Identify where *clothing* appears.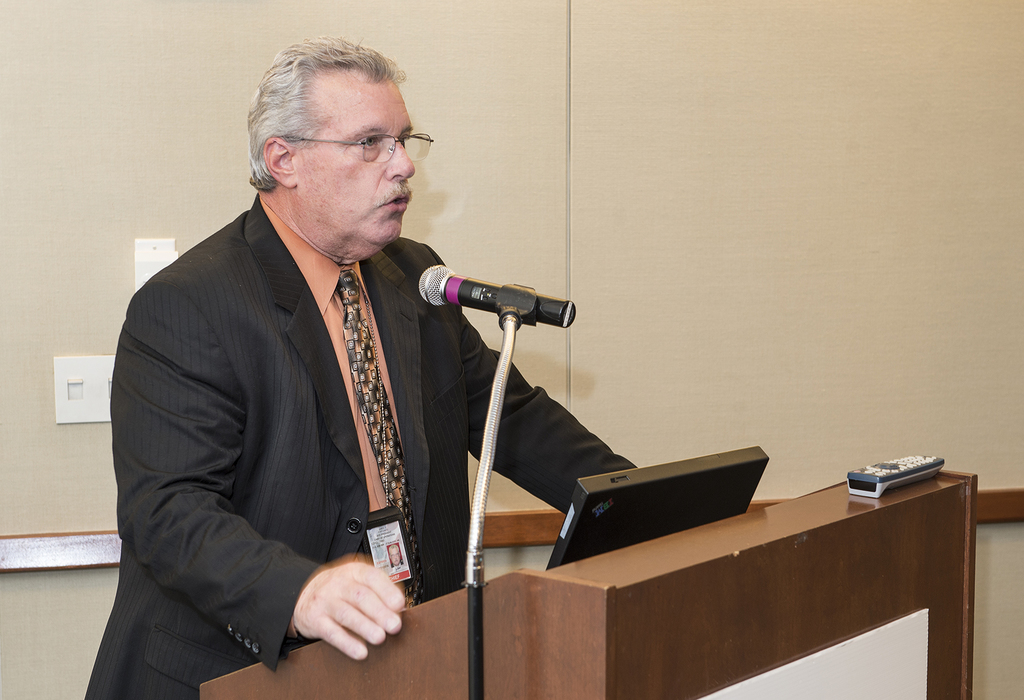
Appears at x1=106 y1=166 x2=543 y2=681.
